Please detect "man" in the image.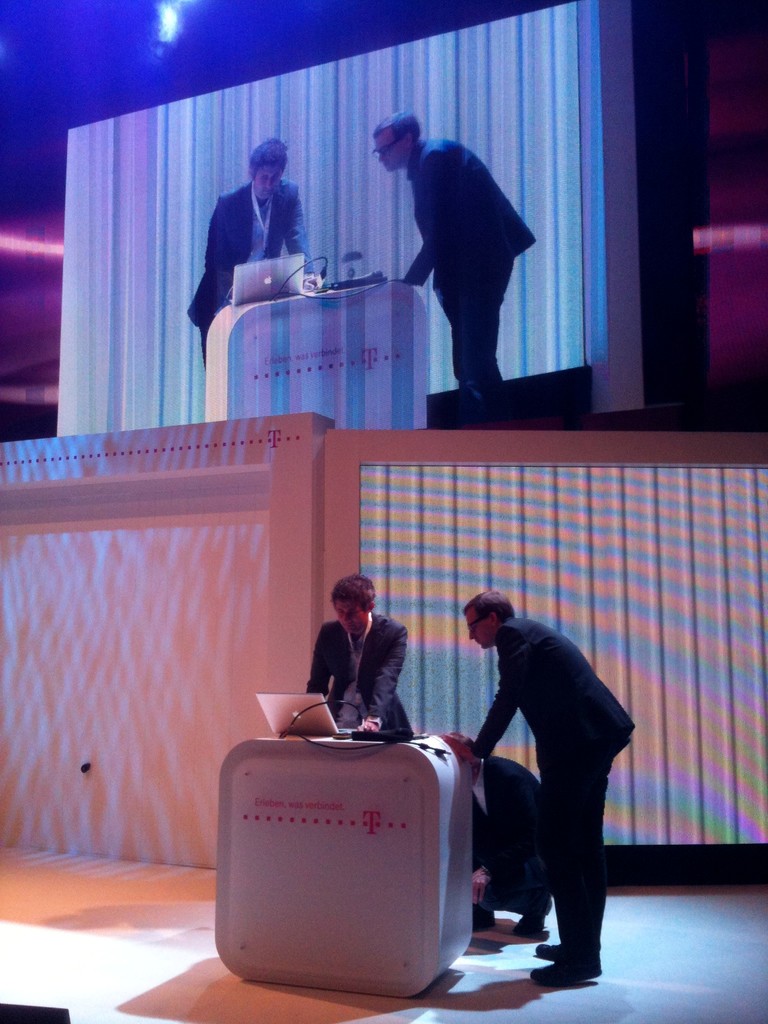
<bbox>308, 577, 417, 748</bbox>.
